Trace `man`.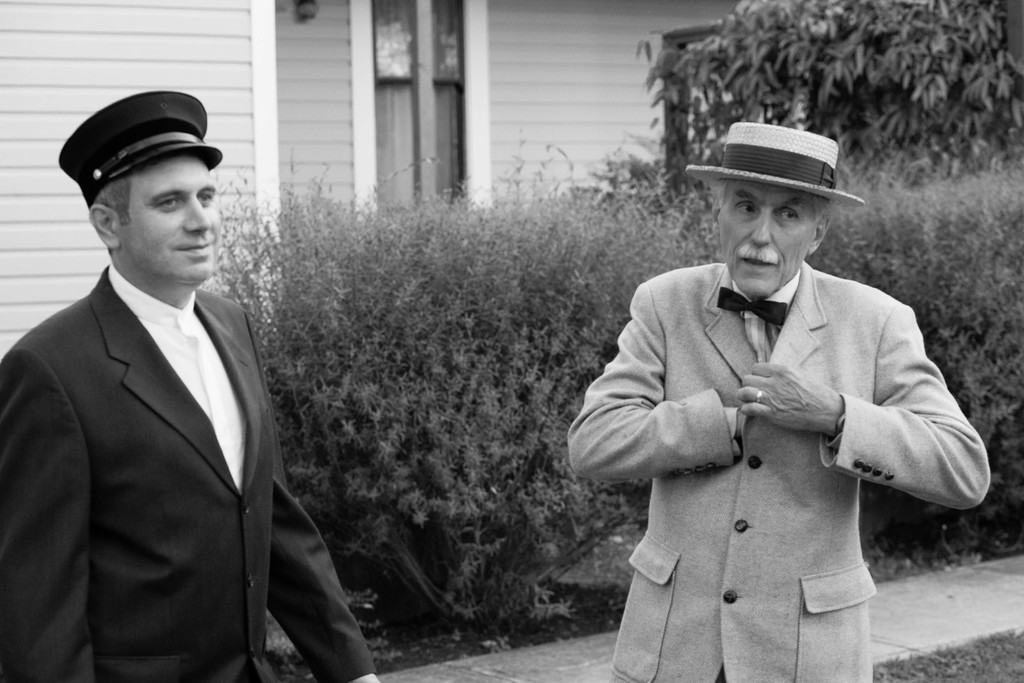
Traced to detection(3, 85, 354, 679).
